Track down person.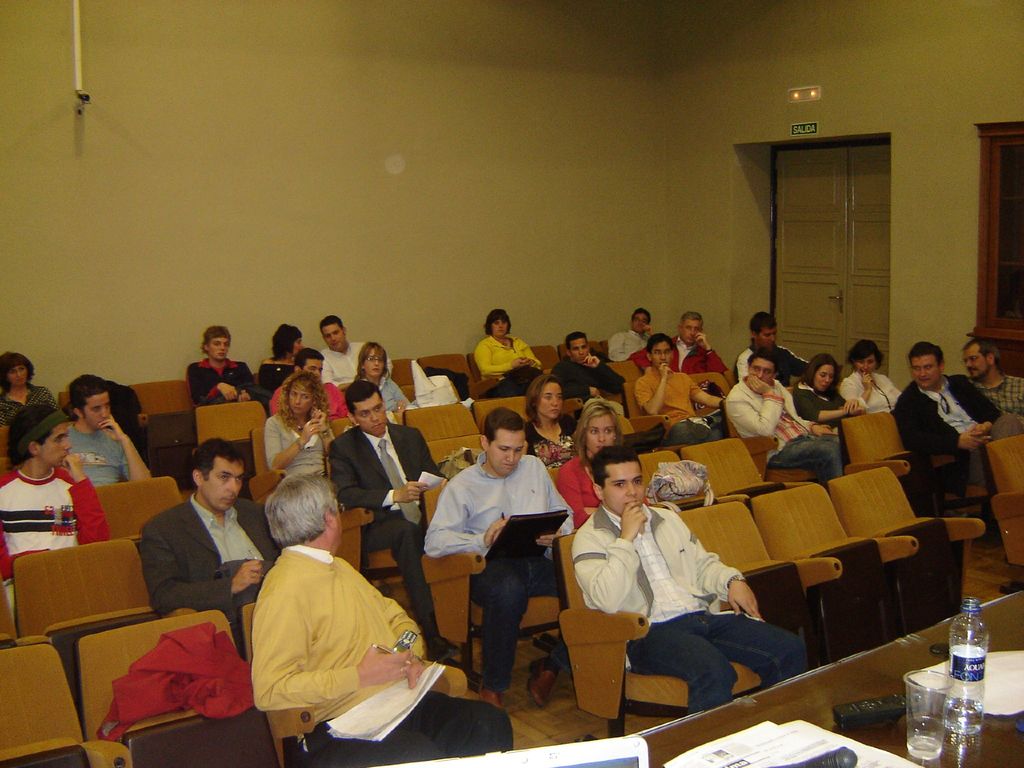
Tracked to region(257, 326, 312, 404).
